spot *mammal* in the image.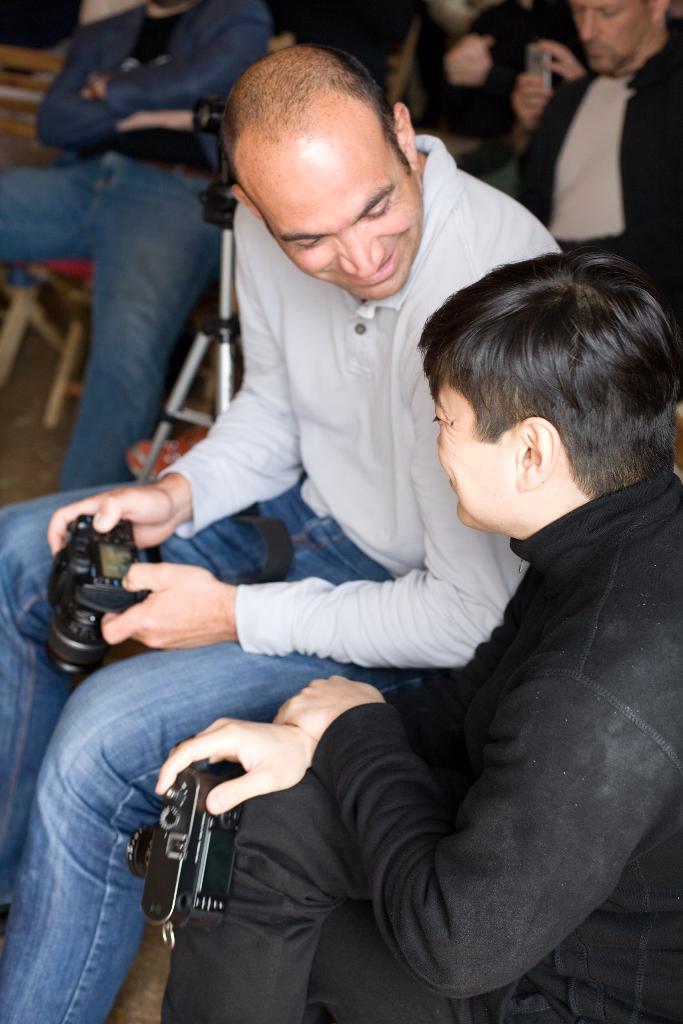
*mammal* found at [155, 240, 680, 1023].
